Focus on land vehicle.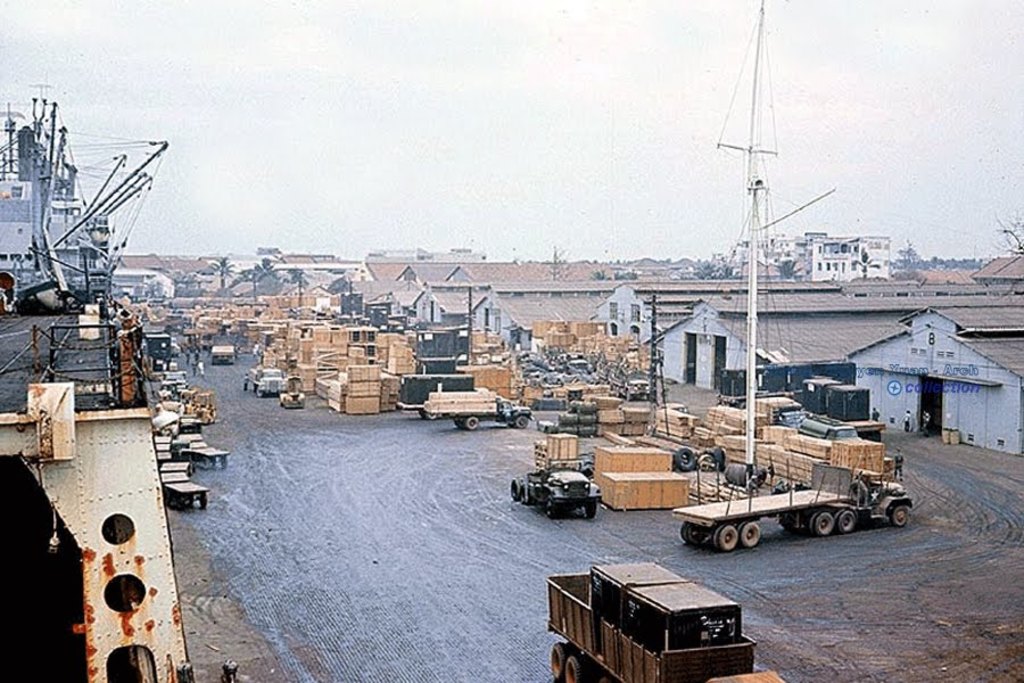
Focused at (x1=243, y1=363, x2=289, y2=400).
